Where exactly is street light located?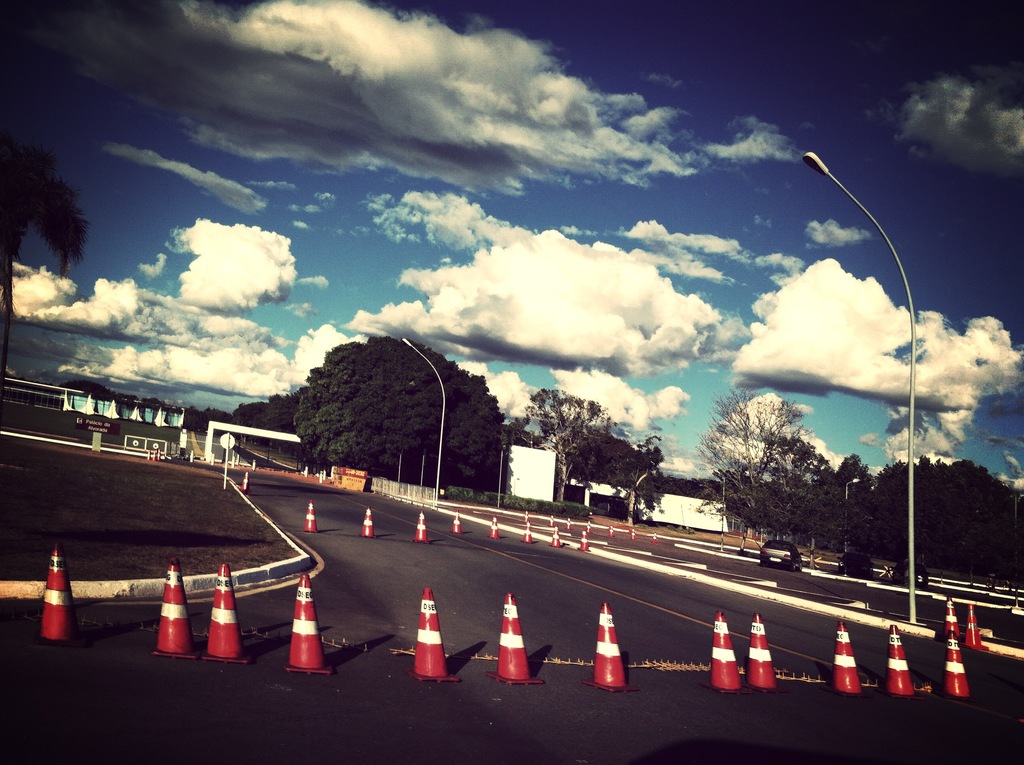
Its bounding box is {"x1": 843, "y1": 479, "x2": 863, "y2": 554}.
